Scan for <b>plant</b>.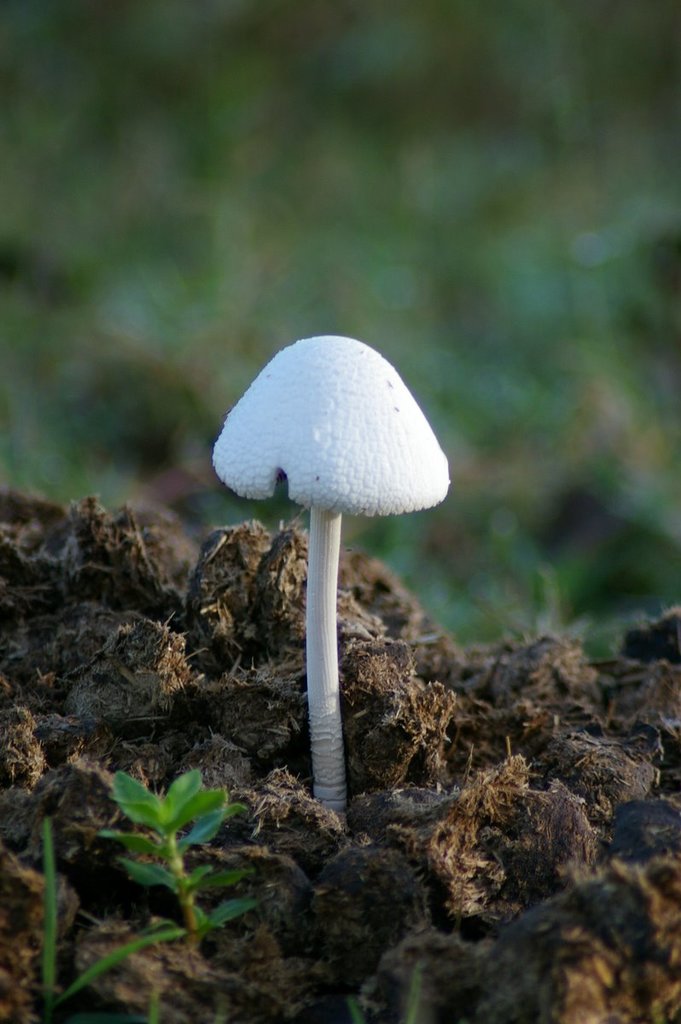
Scan result: detection(32, 817, 180, 1023).
